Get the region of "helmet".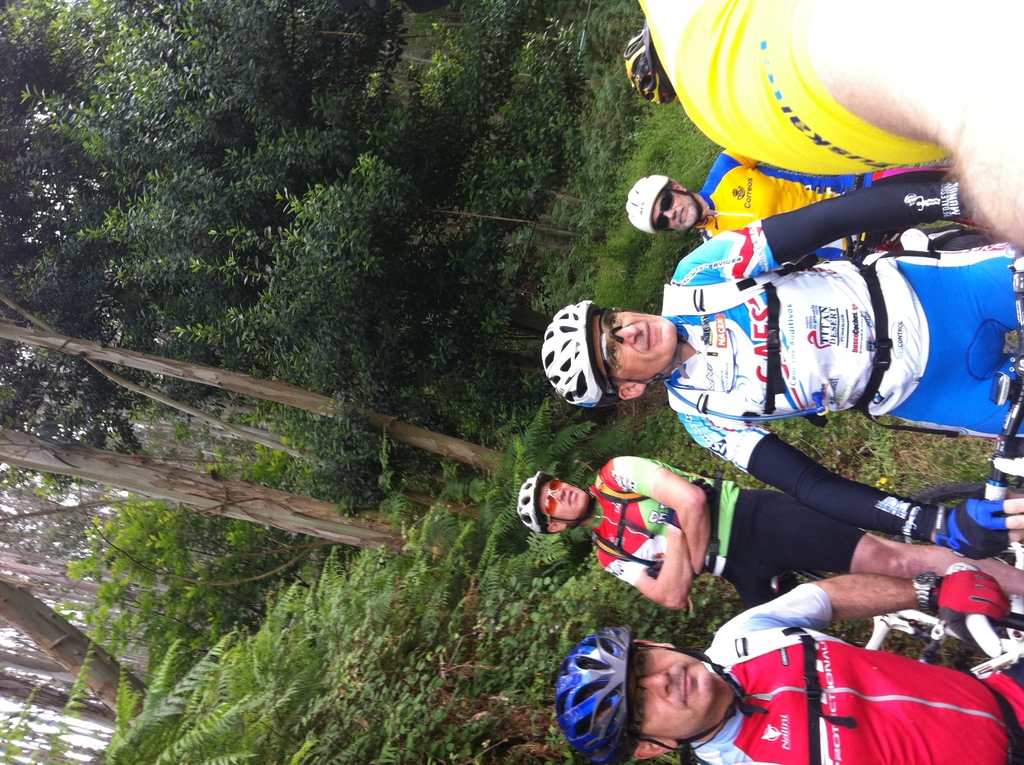
(x1=620, y1=20, x2=674, y2=111).
